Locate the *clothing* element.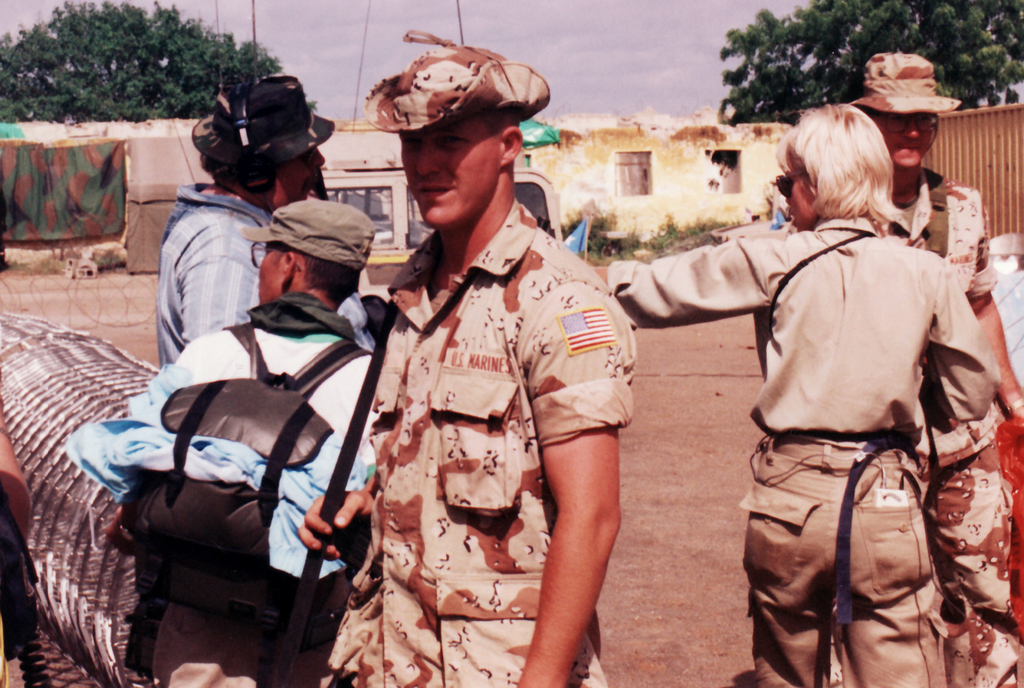
Element bbox: 870, 170, 1021, 687.
